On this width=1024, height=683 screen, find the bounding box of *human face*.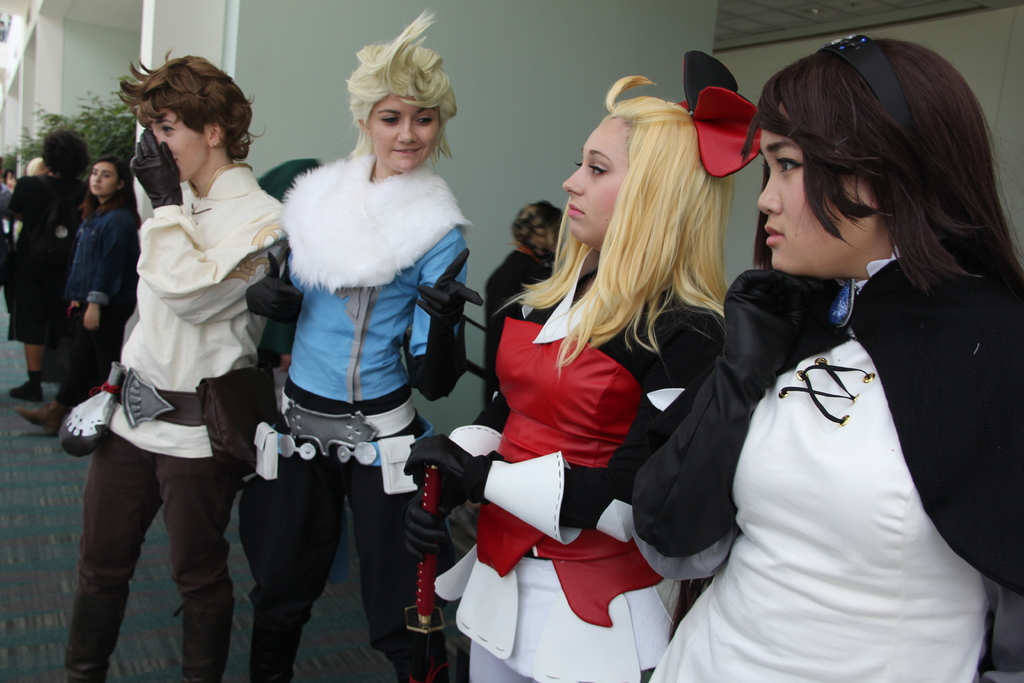
Bounding box: rect(562, 104, 623, 243).
